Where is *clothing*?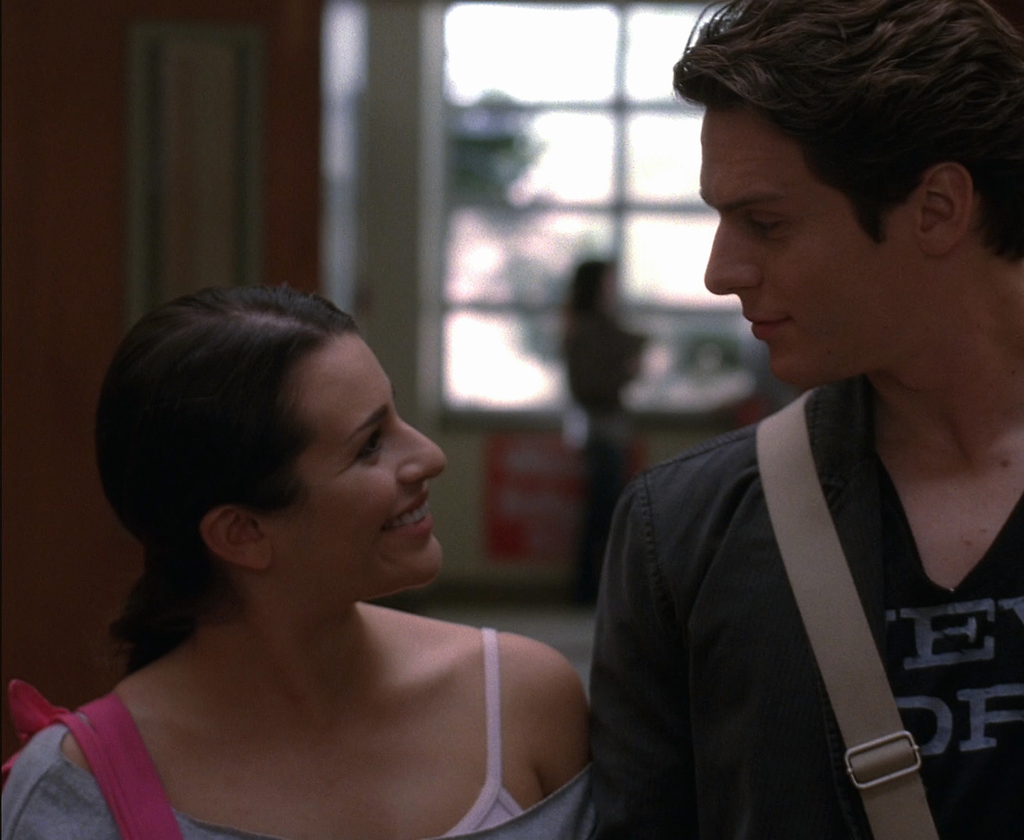
Rect(0, 623, 592, 839).
